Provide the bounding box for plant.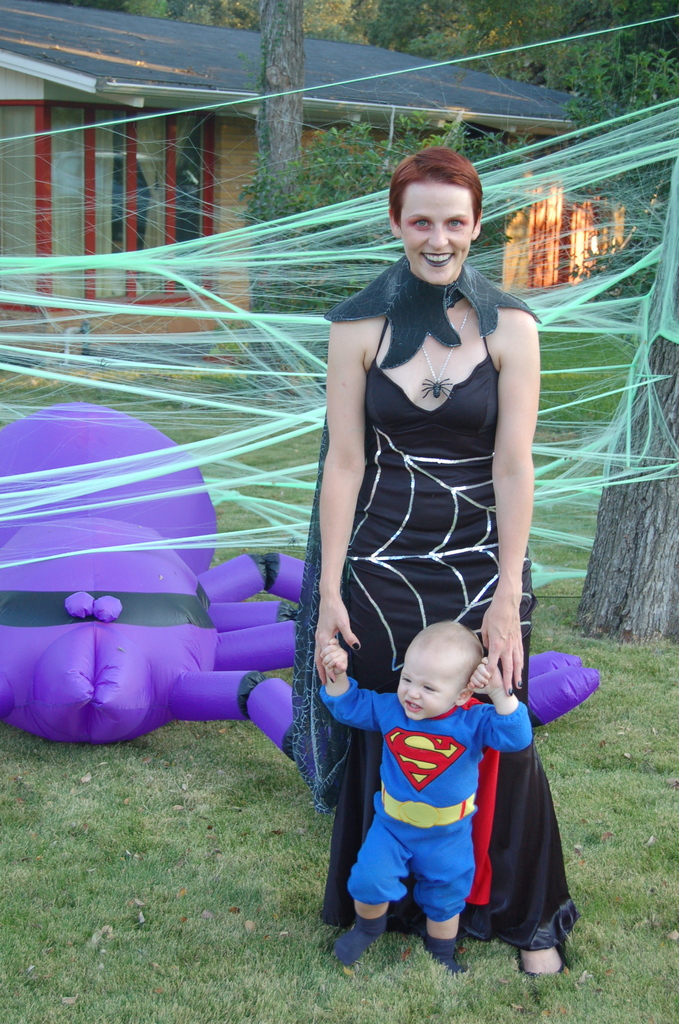
(left=229, top=108, right=532, bottom=359).
